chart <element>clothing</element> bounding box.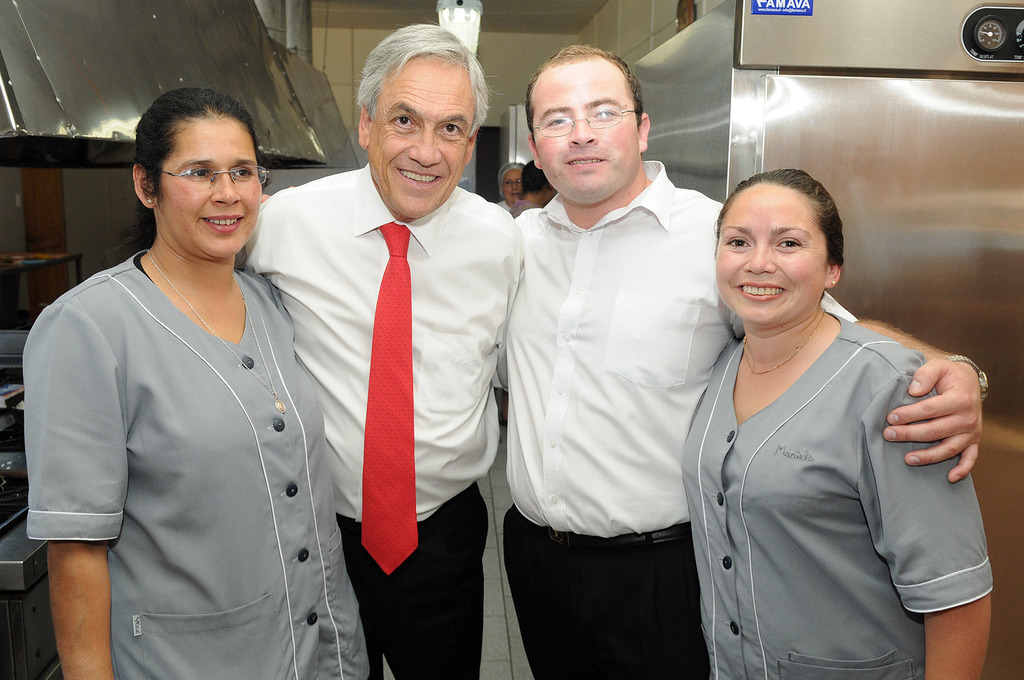
Charted: crop(248, 158, 515, 679).
